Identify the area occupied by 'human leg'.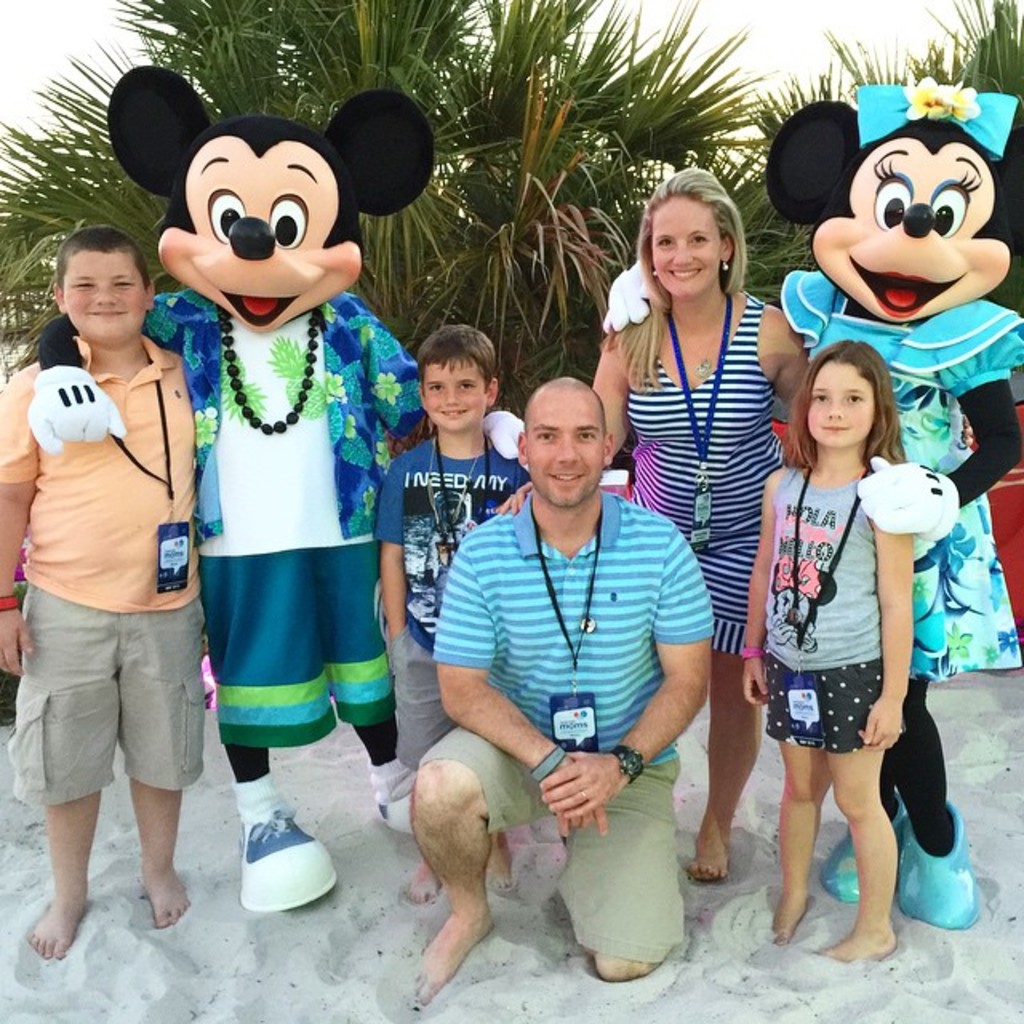
Area: Rect(406, 720, 542, 1006).
